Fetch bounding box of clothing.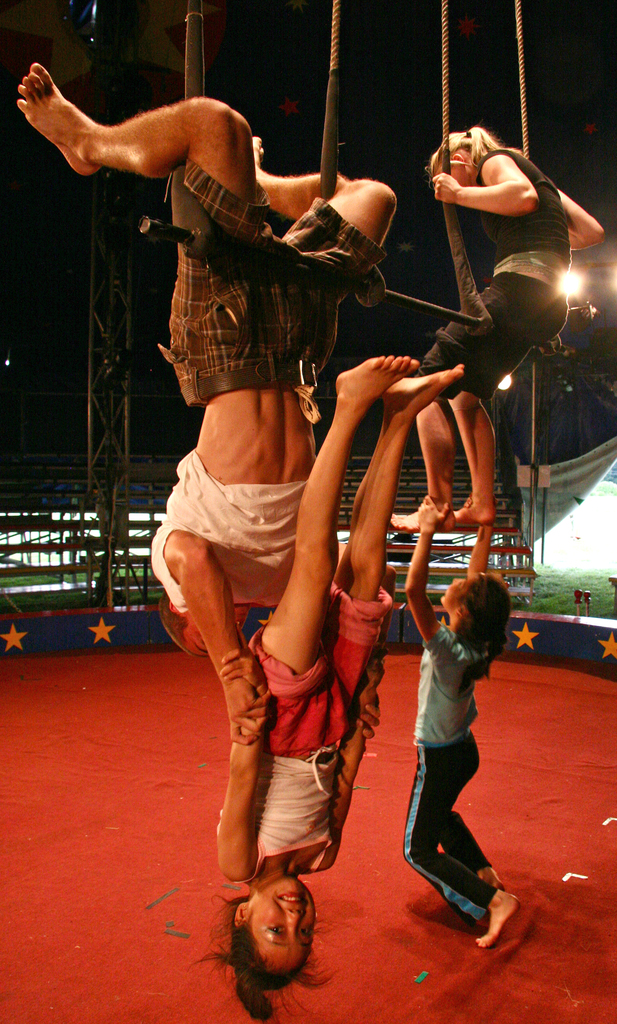
Bbox: locate(242, 741, 363, 883).
